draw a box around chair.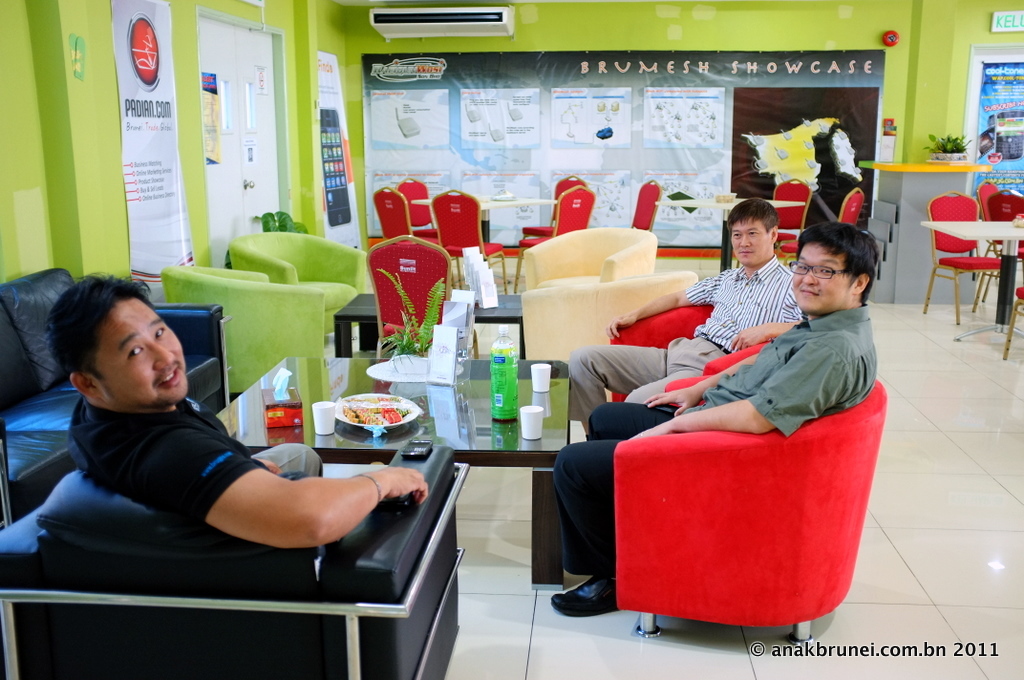
{"x1": 156, "y1": 262, "x2": 323, "y2": 398}.
